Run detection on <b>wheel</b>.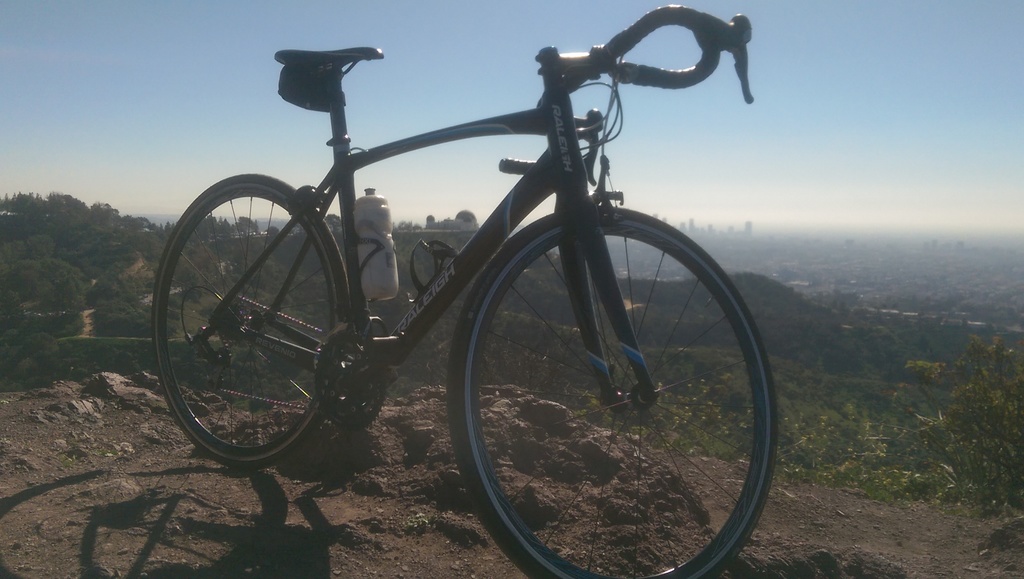
Result: bbox=[314, 327, 399, 432].
